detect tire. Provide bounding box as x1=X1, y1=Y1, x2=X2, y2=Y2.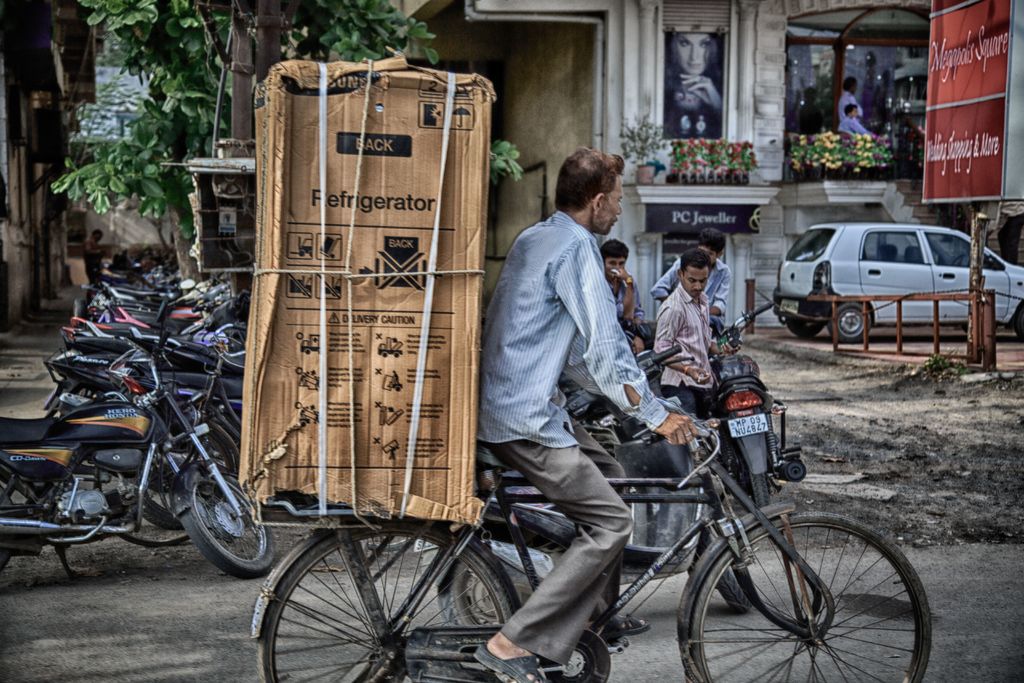
x1=0, y1=463, x2=23, y2=580.
